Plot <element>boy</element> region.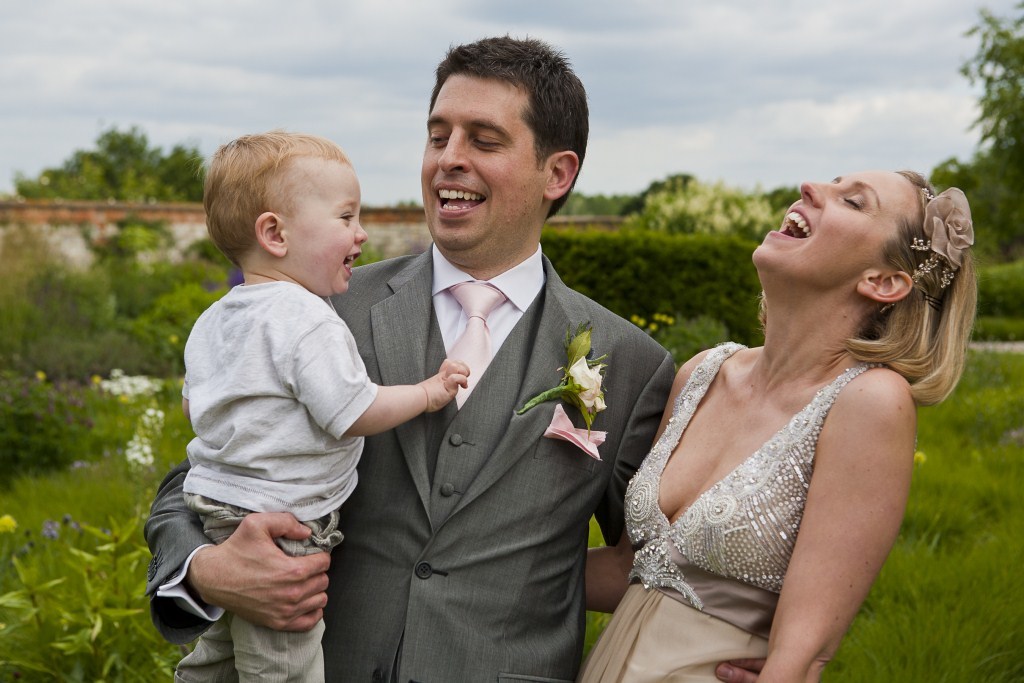
Plotted at pyautogui.locateOnScreen(129, 127, 429, 672).
